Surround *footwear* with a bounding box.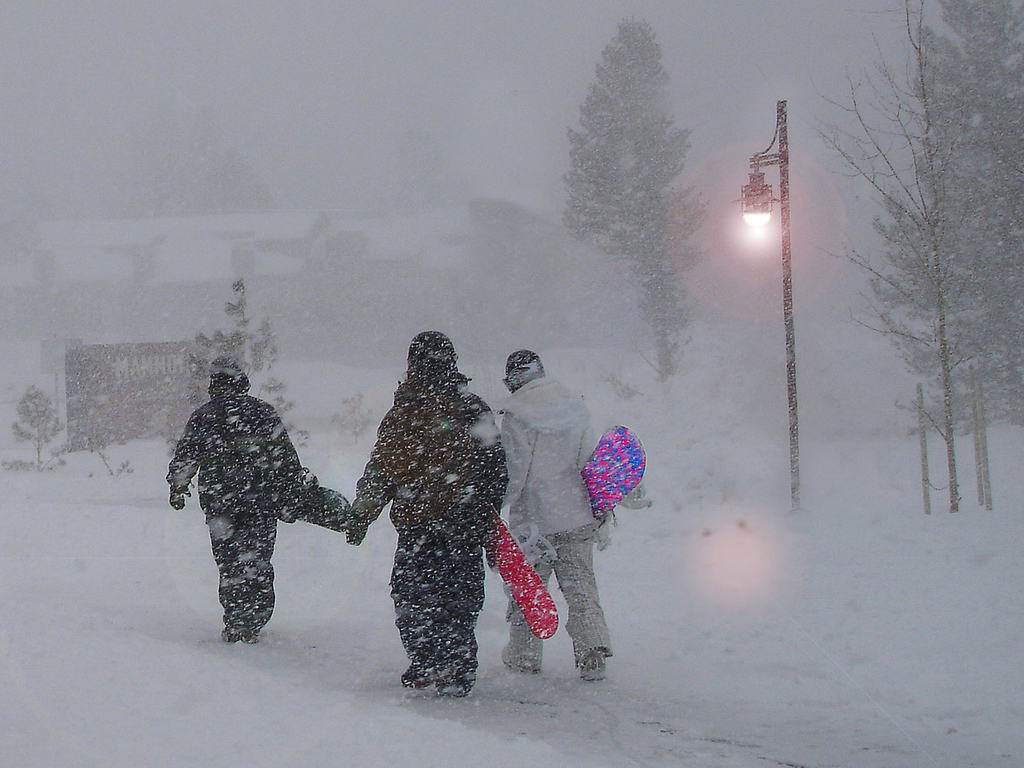
left=497, top=651, right=543, bottom=682.
